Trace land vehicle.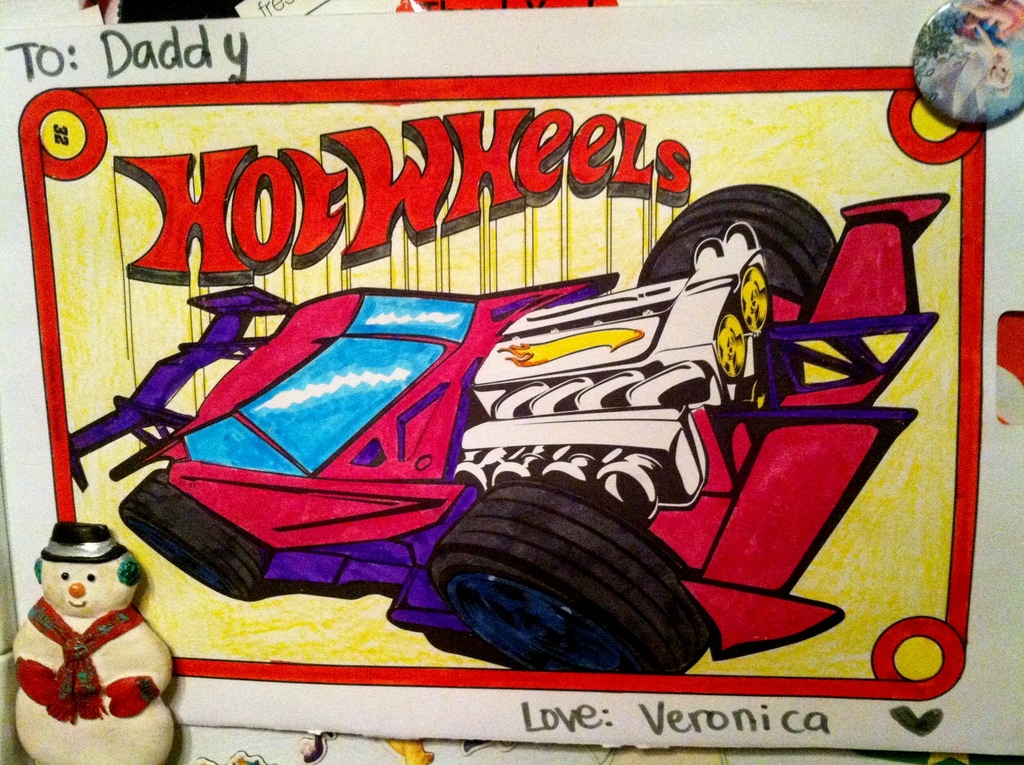
Traced to 69, 182, 952, 673.
